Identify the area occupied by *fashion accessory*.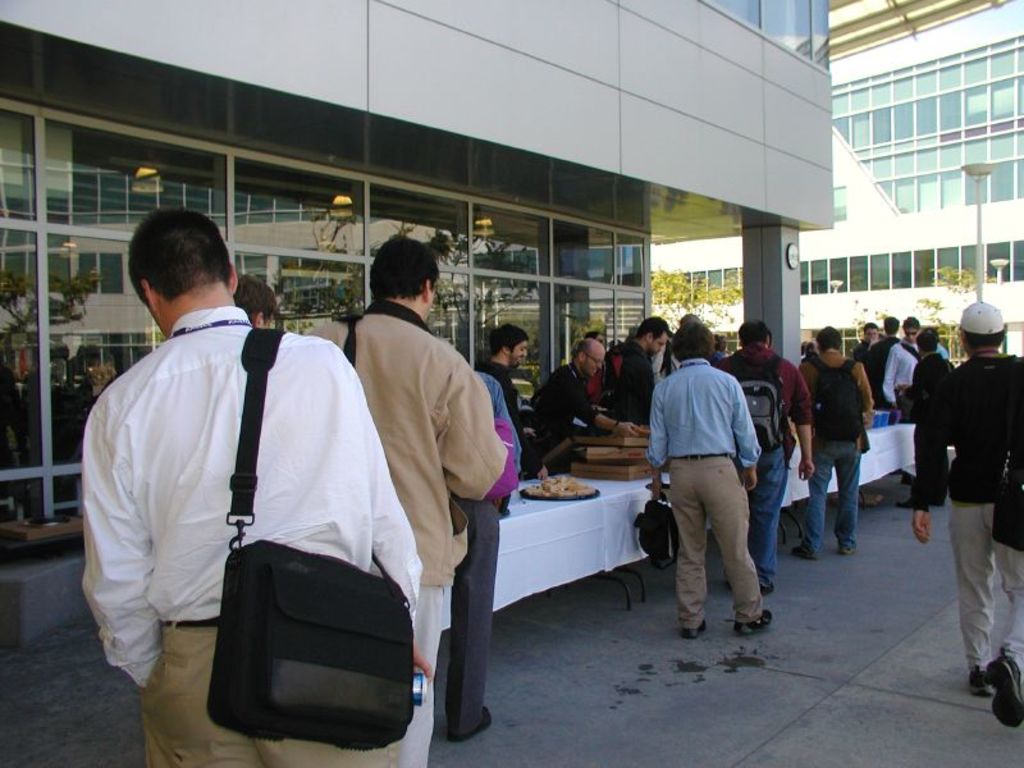
Area: <box>788,545,818,561</box>.
